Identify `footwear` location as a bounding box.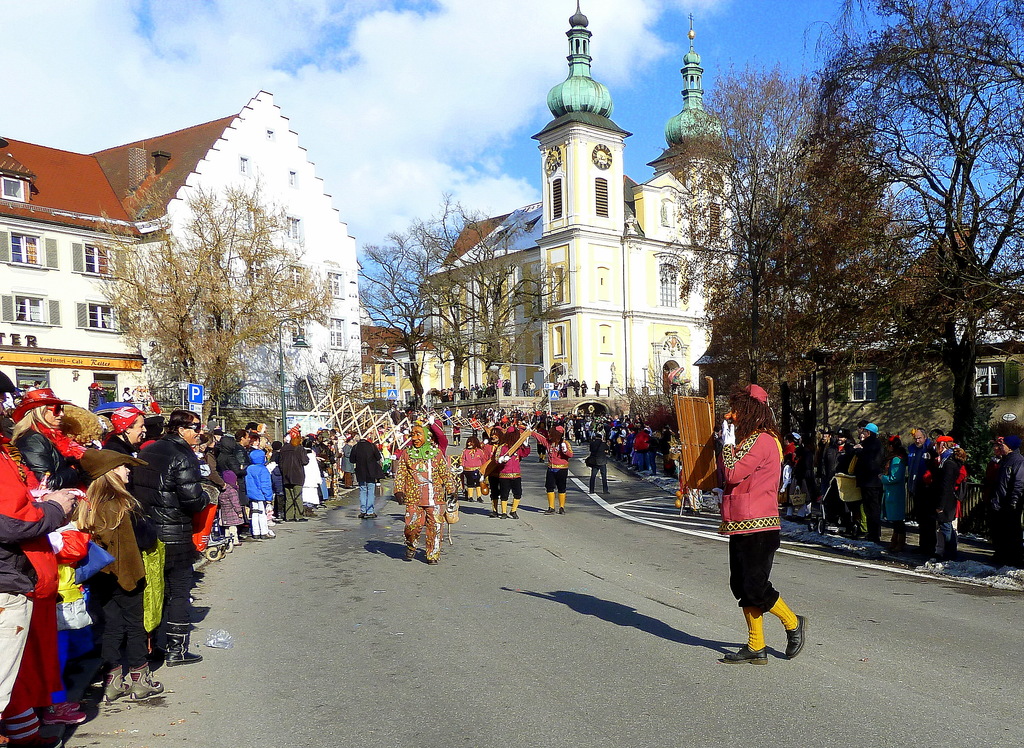
[x1=554, y1=505, x2=566, y2=515].
